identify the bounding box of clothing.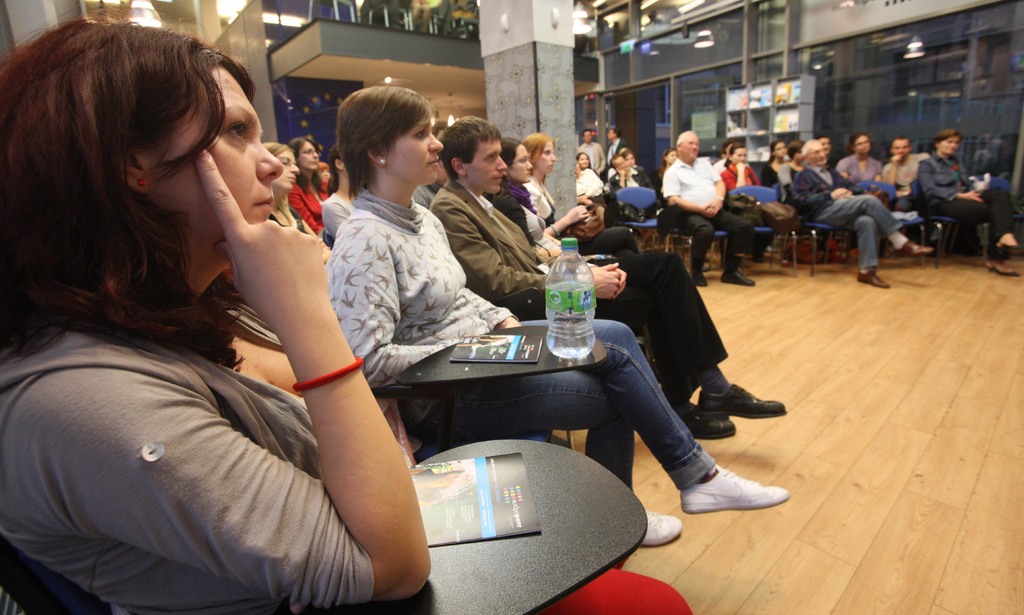
<region>582, 146, 607, 171</region>.
